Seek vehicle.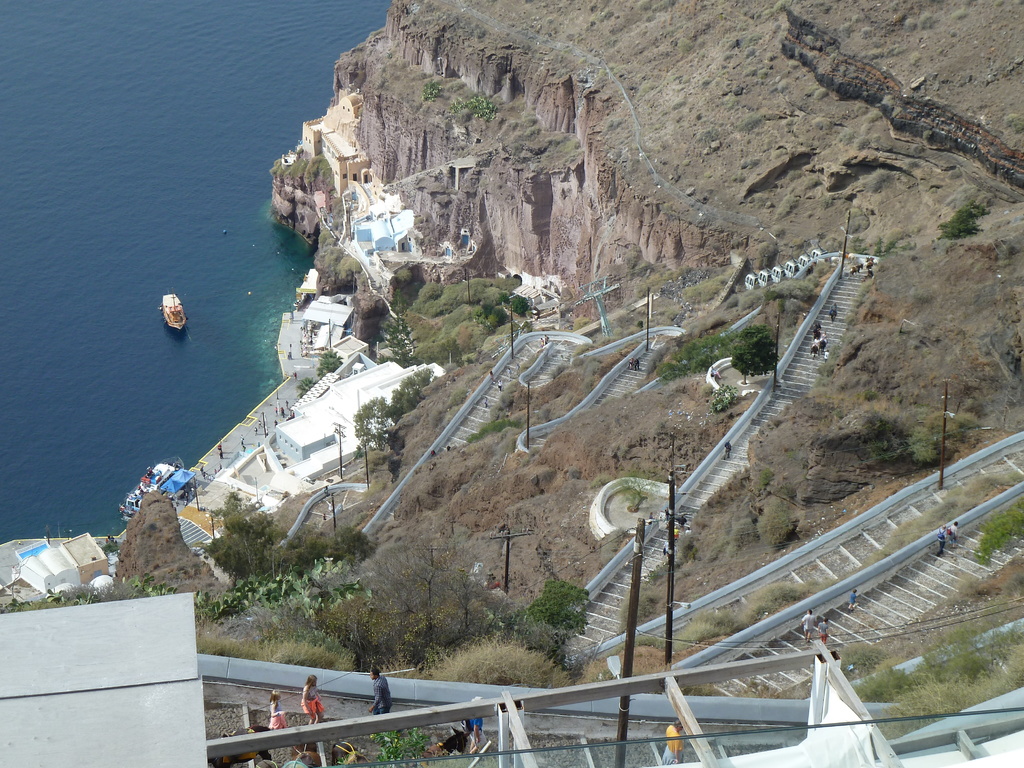
locate(159, 291, 188, 335).
